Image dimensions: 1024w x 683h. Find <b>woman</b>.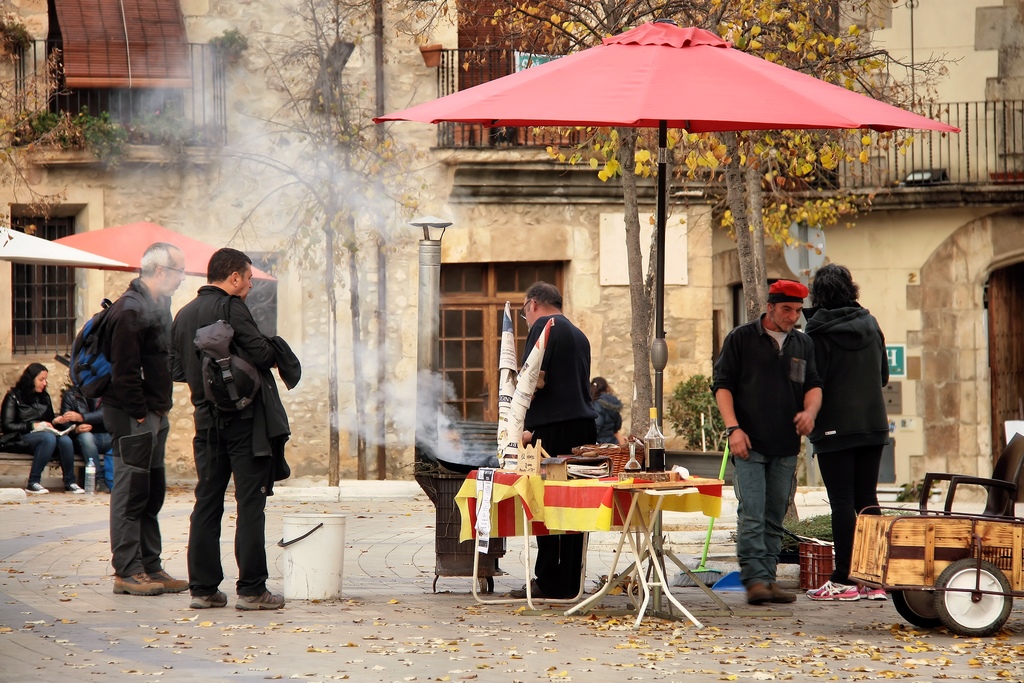
x1=586, y1=375, x2=626, y2=443.
